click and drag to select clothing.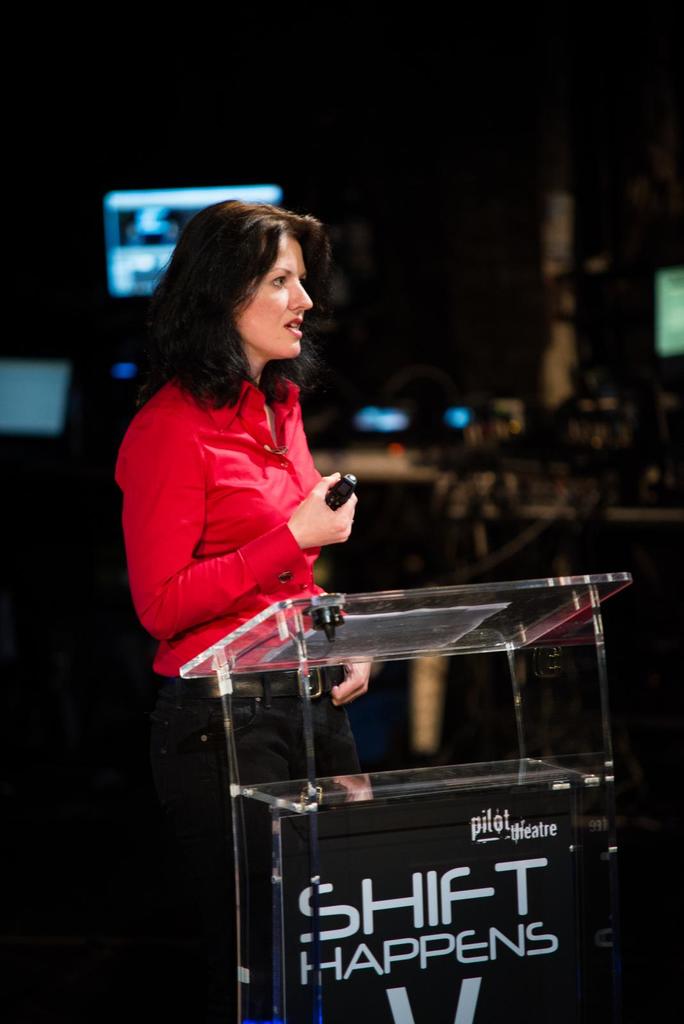
Selection: (104, 348, 353, 1021).
